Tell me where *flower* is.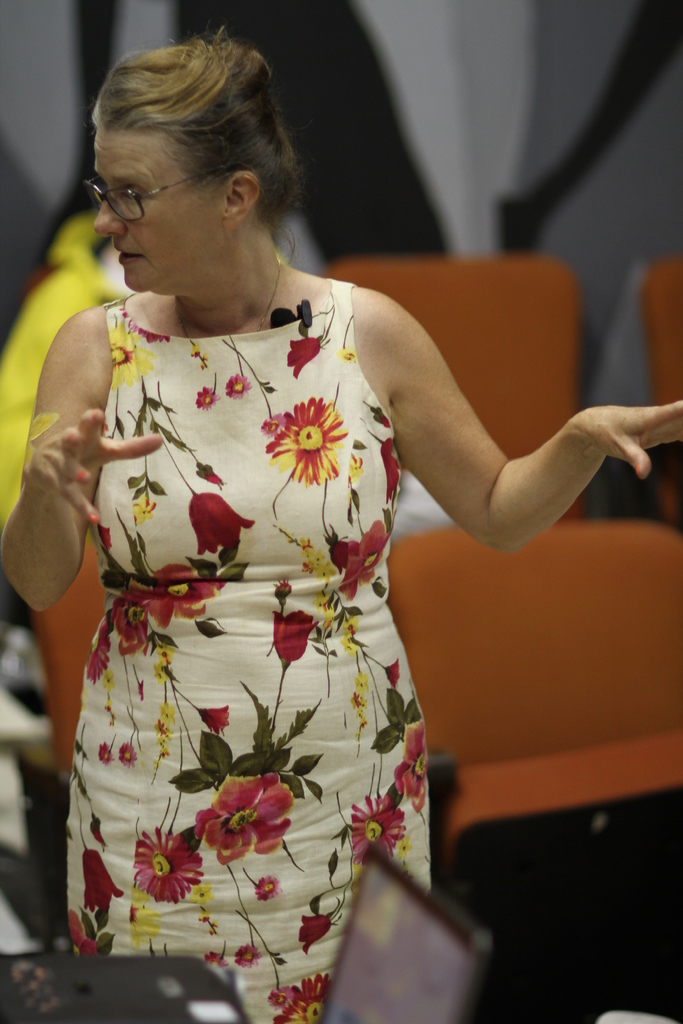
*flower* is at <box>353,788,409,861</box>.
